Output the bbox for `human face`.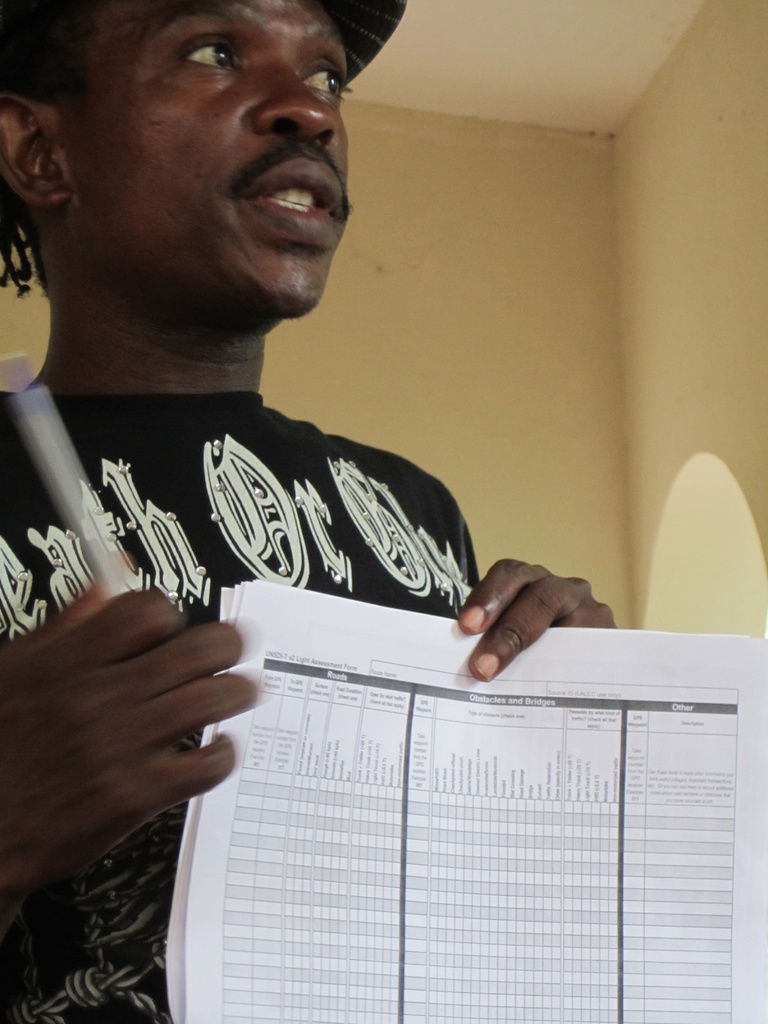
(54, 0, 345, 325).
